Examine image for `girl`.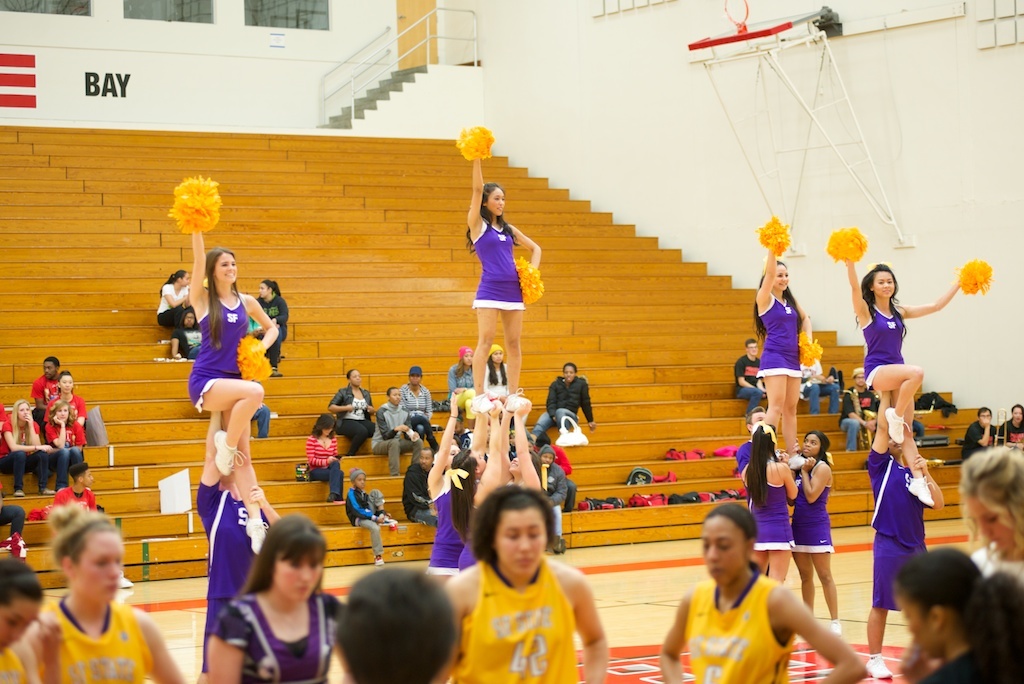
Examination result: locate(0, 395, 54, 494).
